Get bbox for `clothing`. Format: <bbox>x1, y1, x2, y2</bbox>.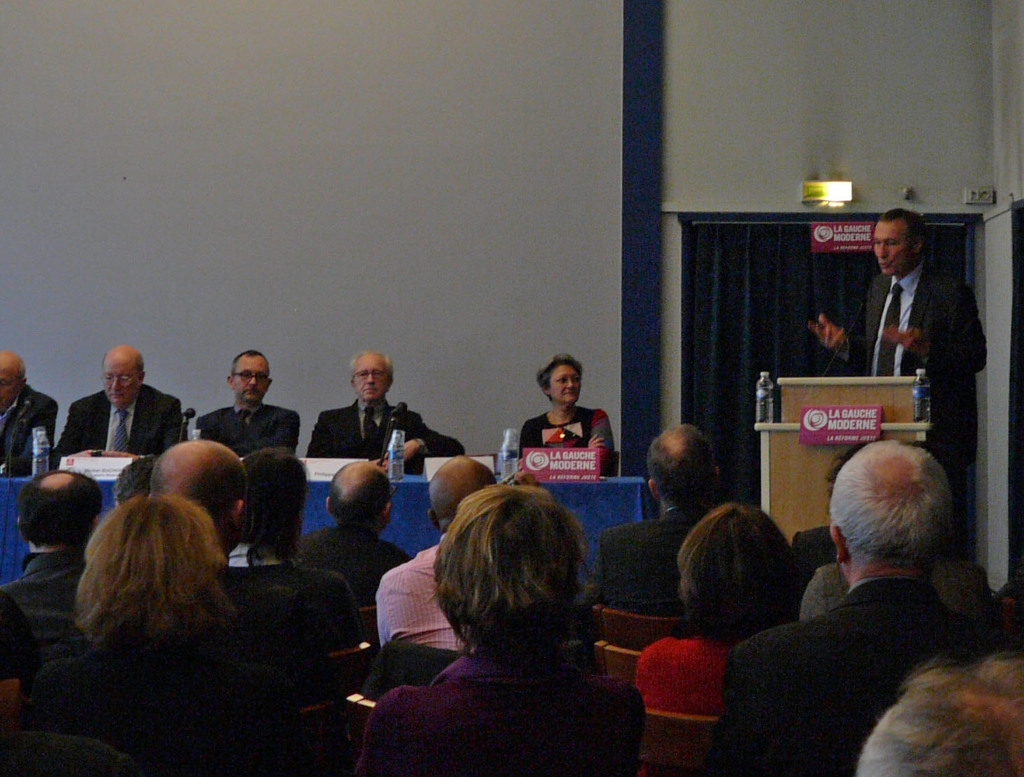
<bbox>0, 545, 88, 633</bbox>.
